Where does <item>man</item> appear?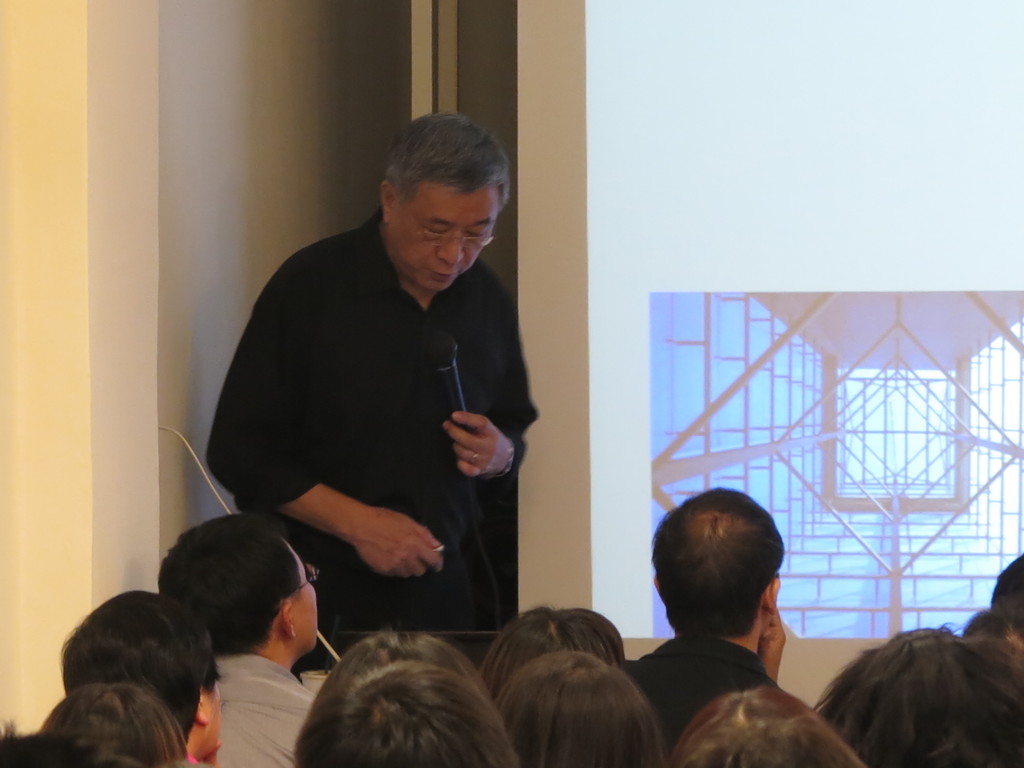
Appears at Rect(204, 114, 539, 664).
